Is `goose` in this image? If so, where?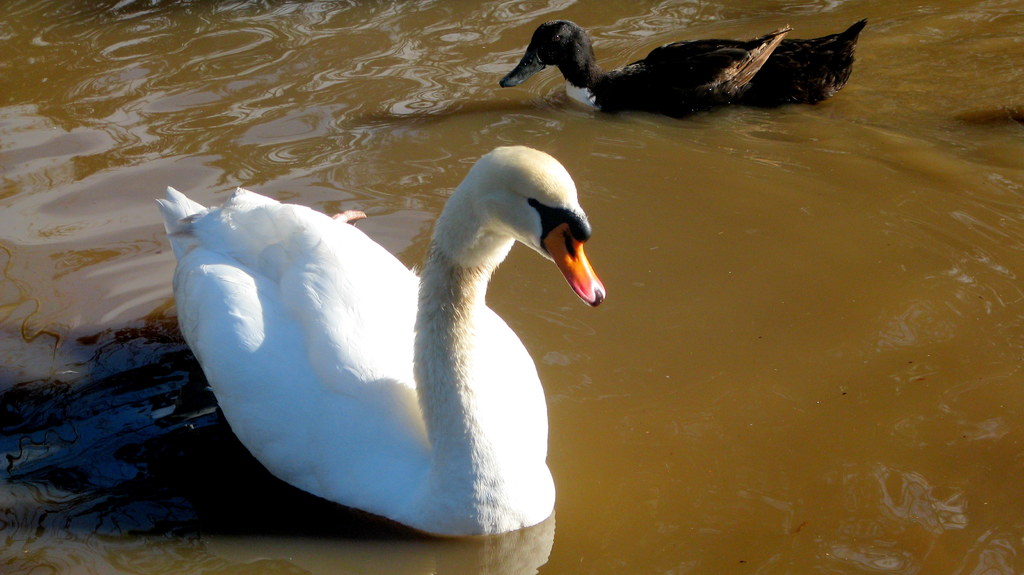
Yes, at 135/122/646/540.
